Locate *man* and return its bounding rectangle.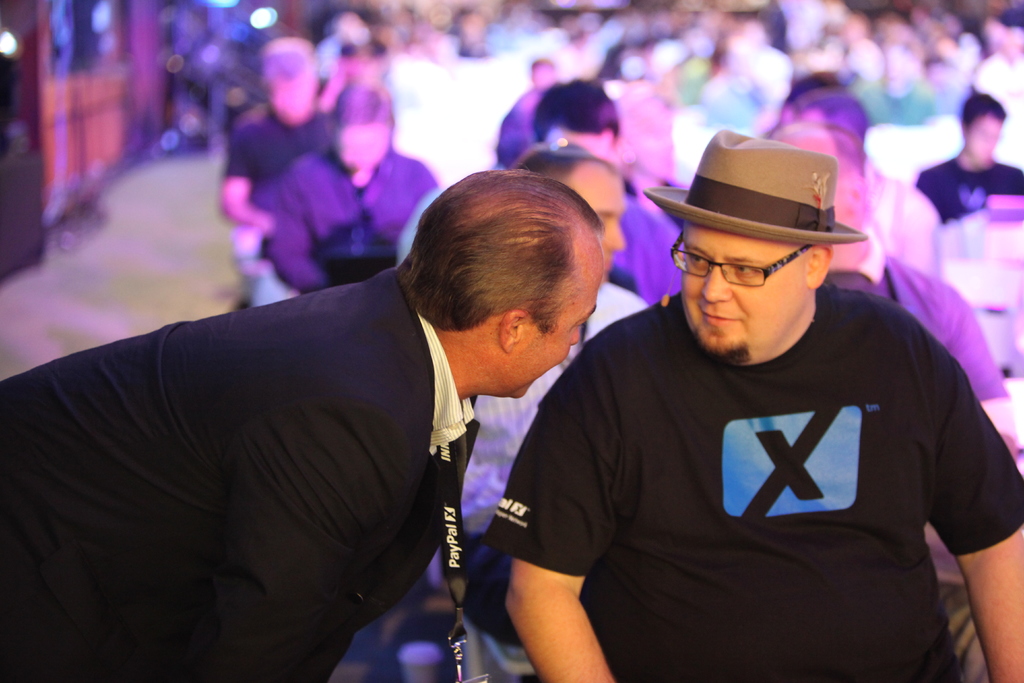
{"left": 761, "top": 88, "right": 1023, "bottom": 682}.
